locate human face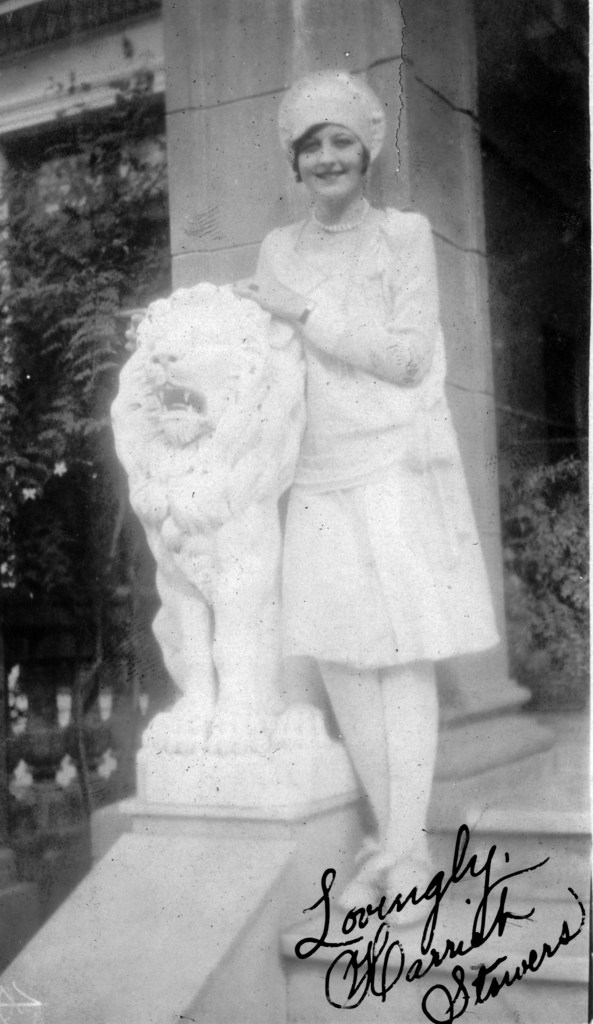
detection(287, 115, 372, 202)
